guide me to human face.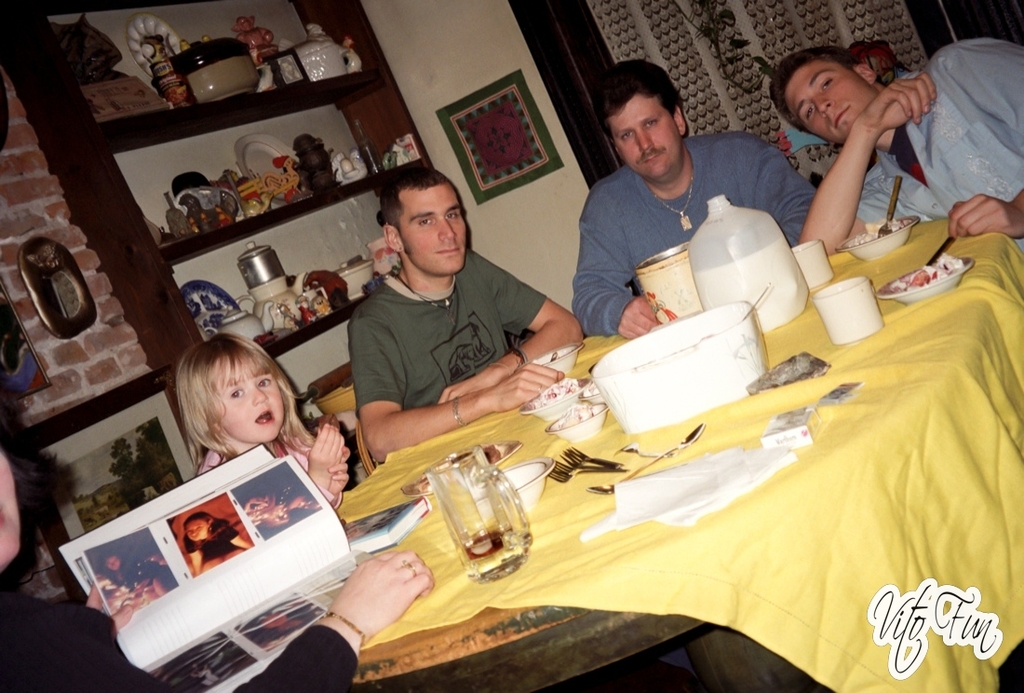
Guidance: pyautogui.locateOnScreen(211, 353, 287, 440).
